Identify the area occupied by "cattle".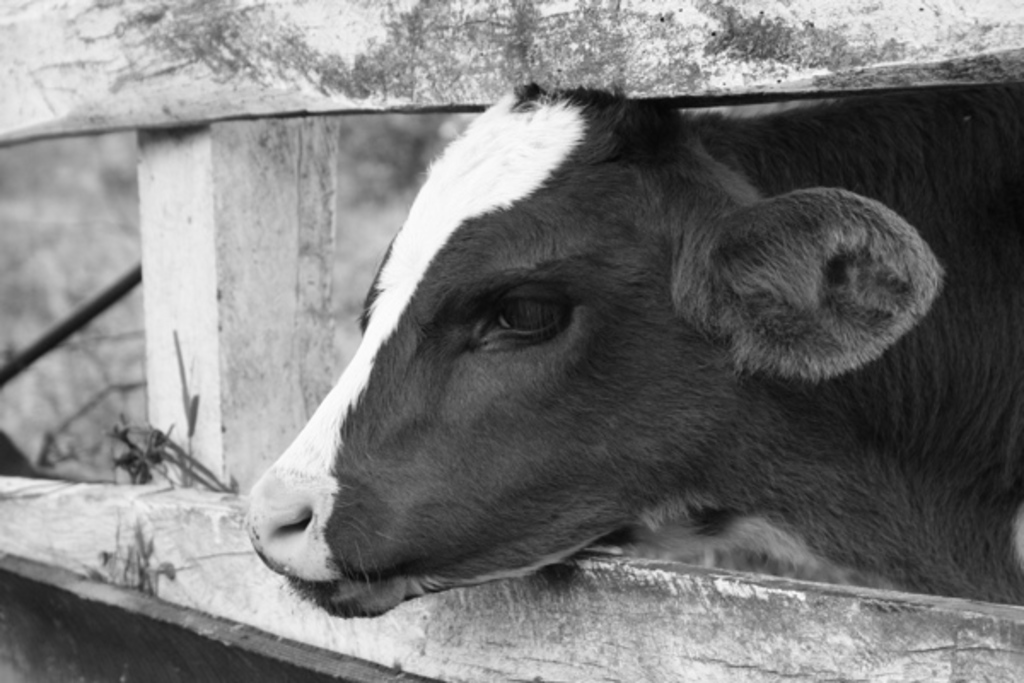
Area: <region>239, 70, 1022, 610</region>.
